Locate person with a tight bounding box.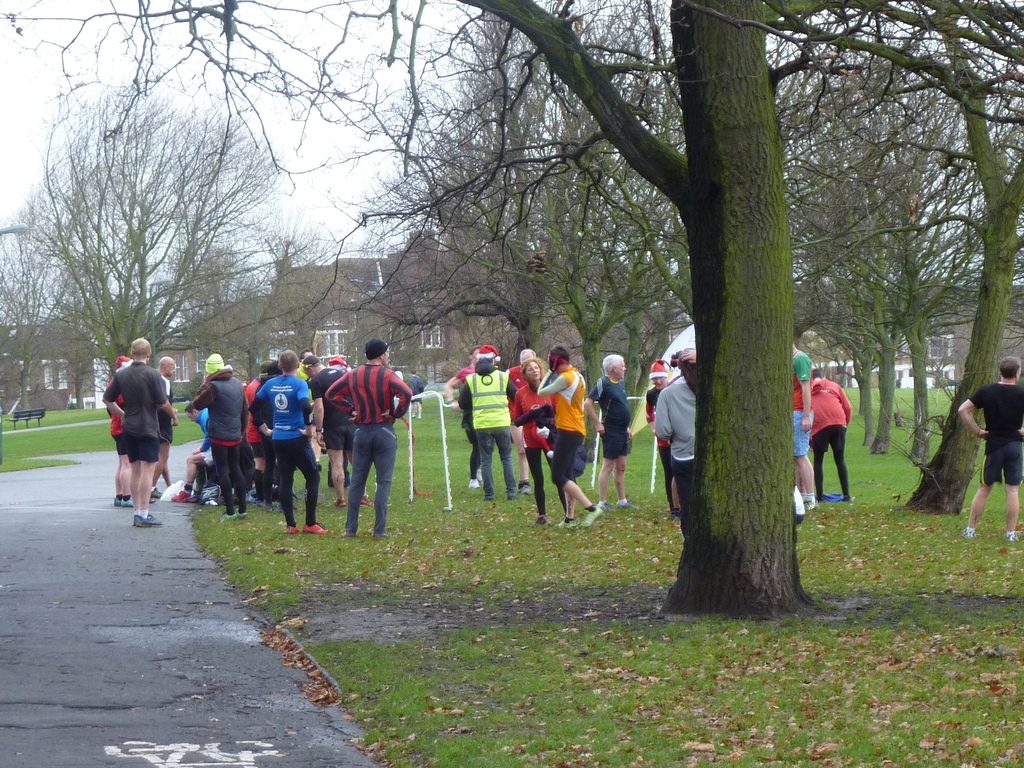
region(538, 347, 591, 532).
